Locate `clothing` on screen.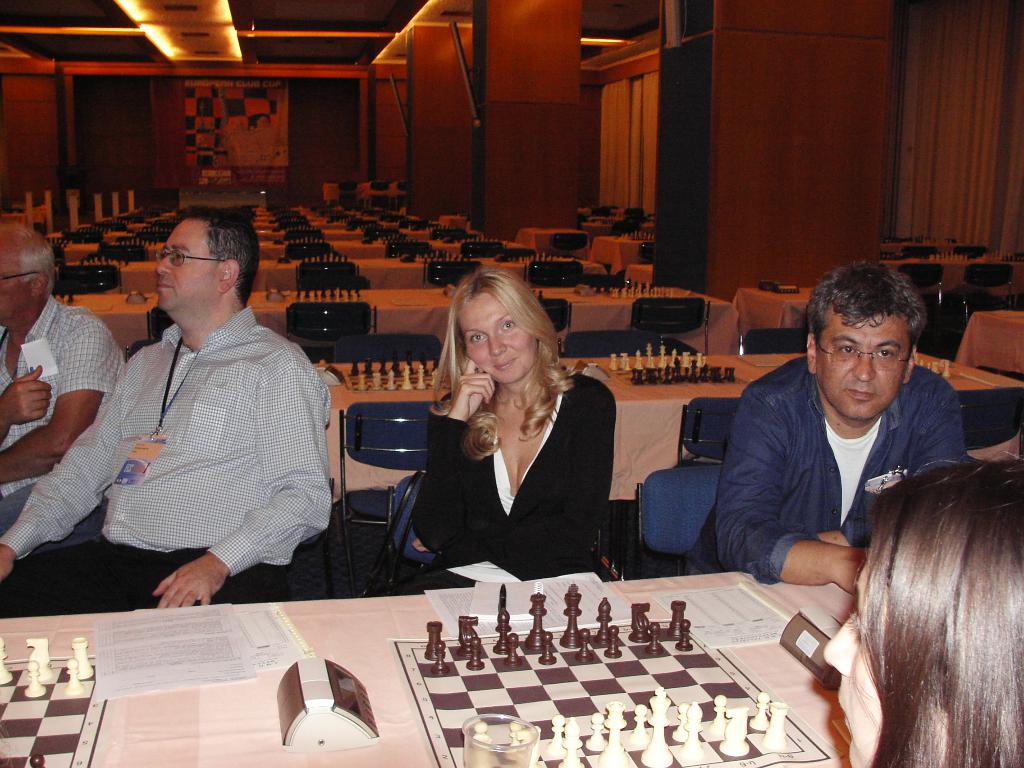
On screen at pyautogui.locateOnScreen(685, 352, 964, 570).
